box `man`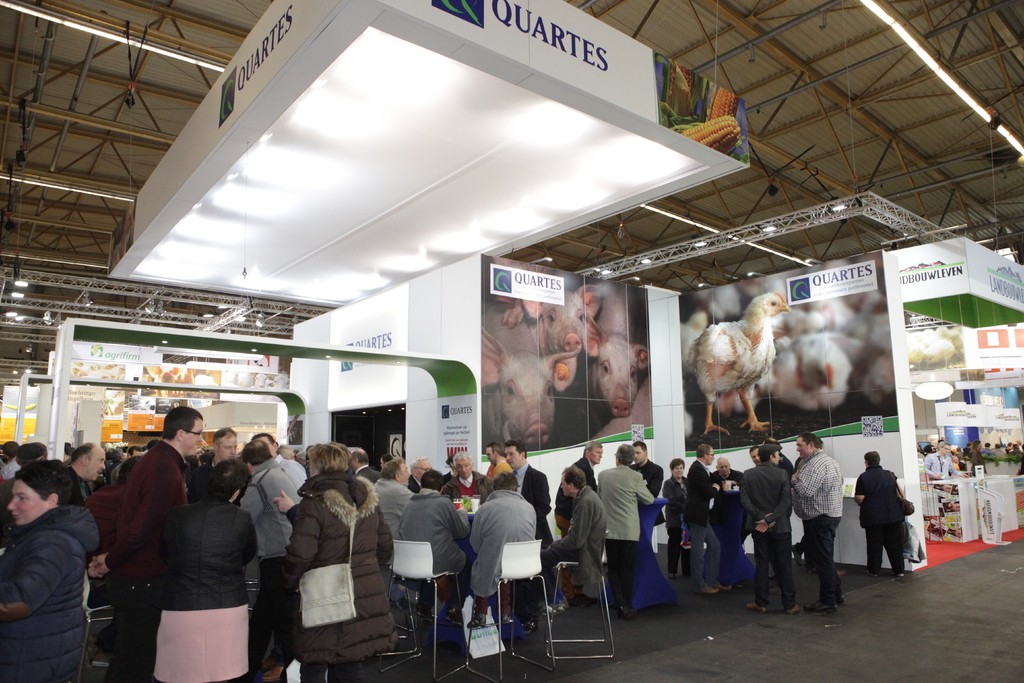
505, 448, 550, 618
